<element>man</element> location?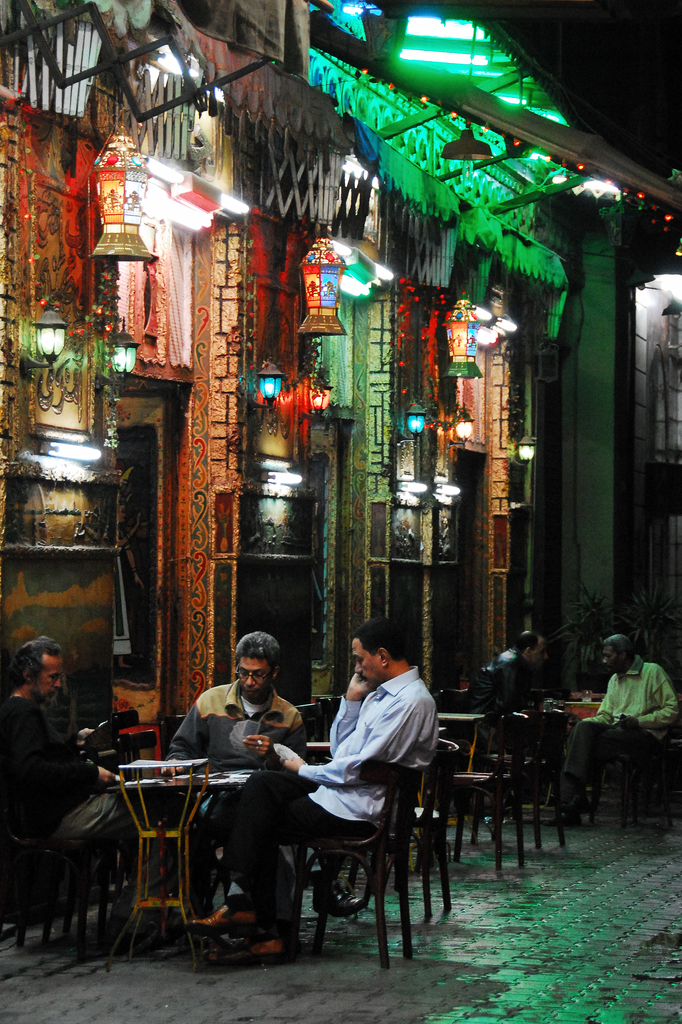
[left=477, top=622, right=575, bottom=756]
